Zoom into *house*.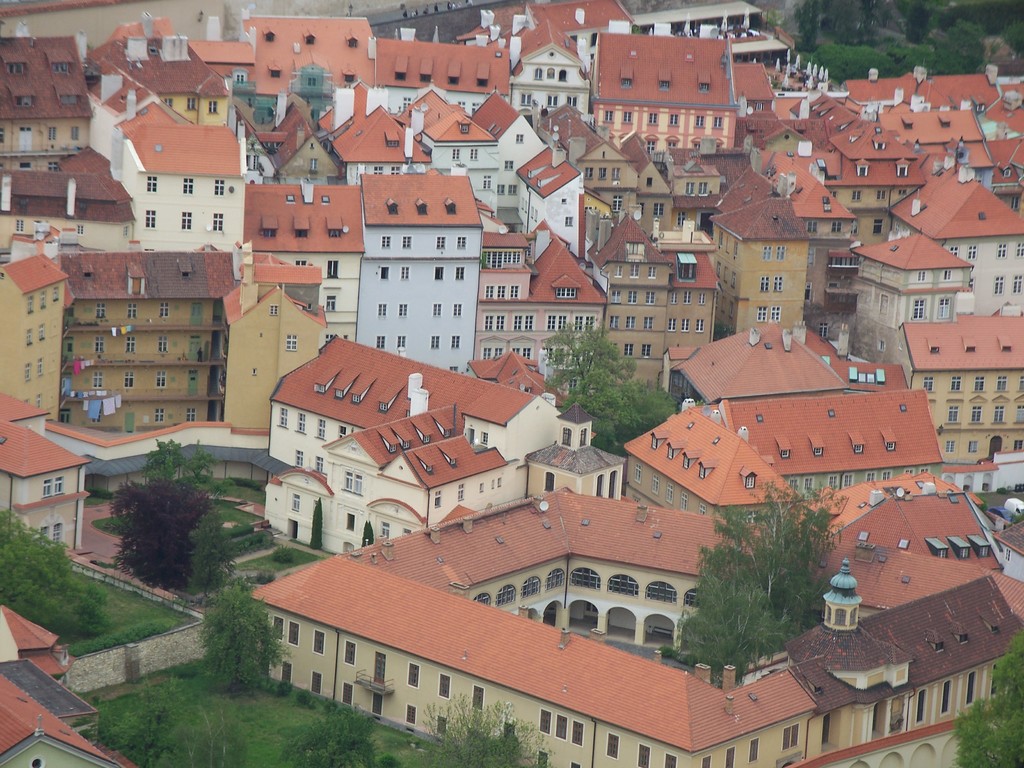
Zoom target: select_region(524, 150, 587, 250).
